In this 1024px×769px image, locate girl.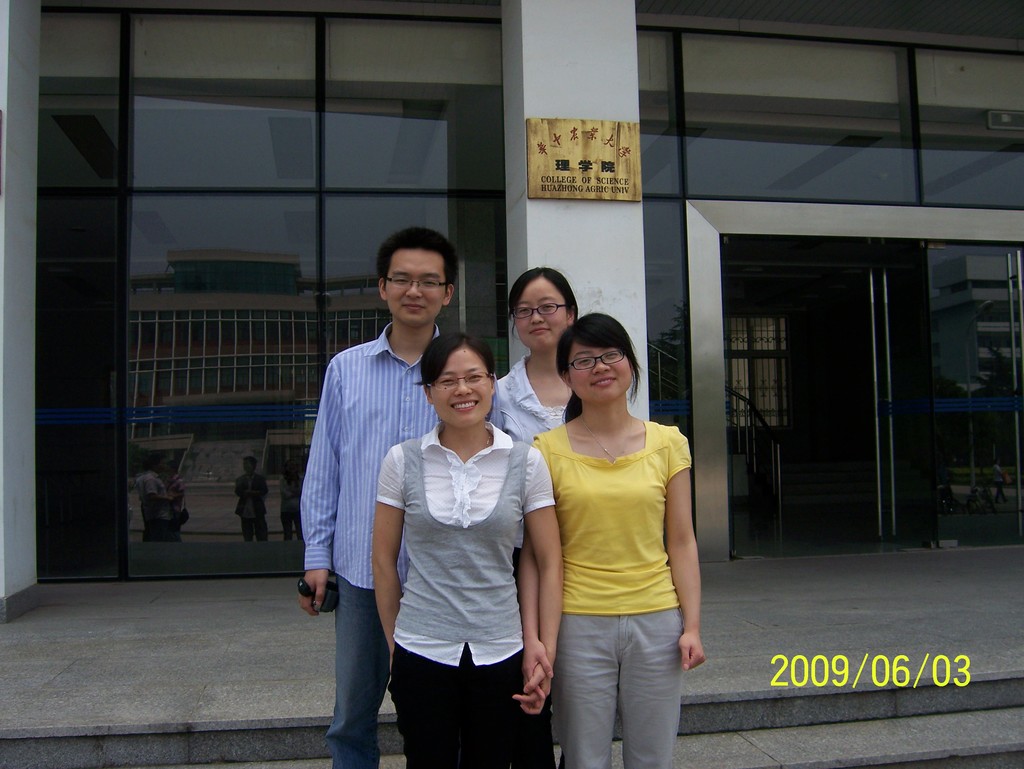
Bounding box: crop(368, 337, 570, 768).
